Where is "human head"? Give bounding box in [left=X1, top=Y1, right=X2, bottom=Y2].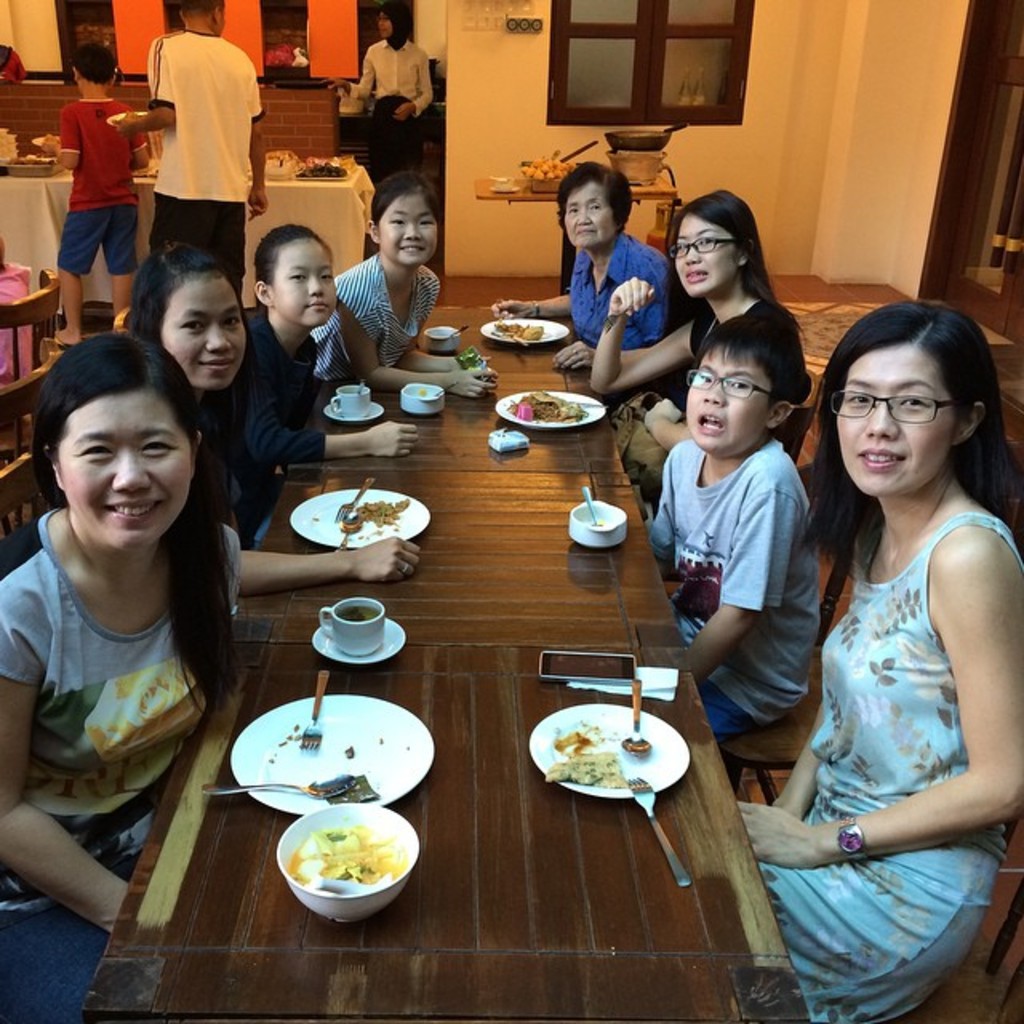
[left=813, top=301, right=1010, bottom=496].
